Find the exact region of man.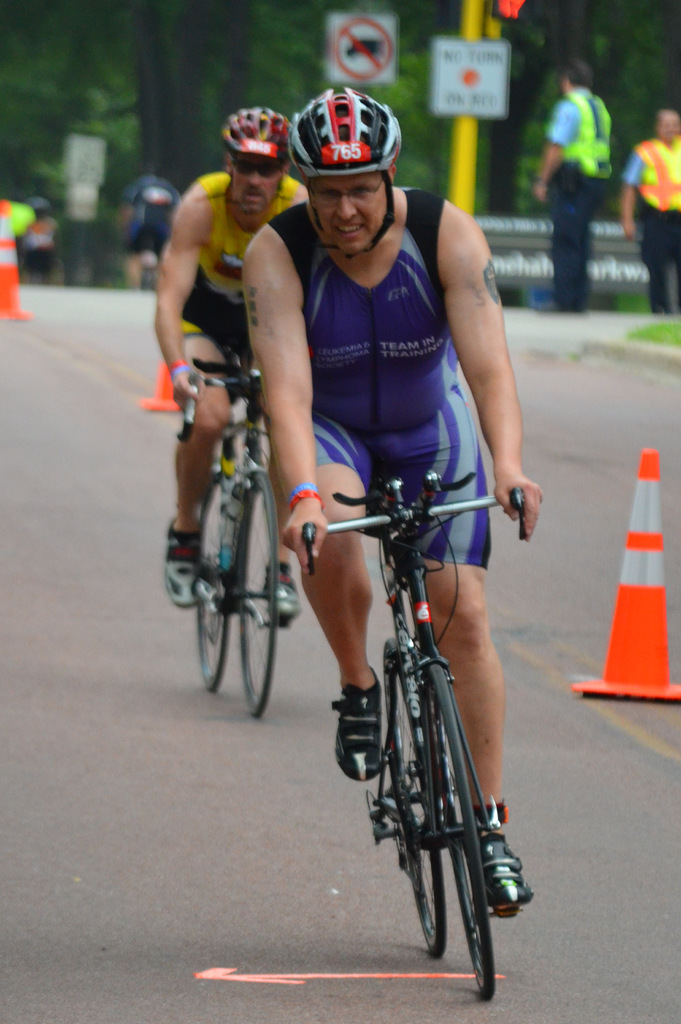
Exact region: [x1=616, y1=106, x2=680, y2=298].
